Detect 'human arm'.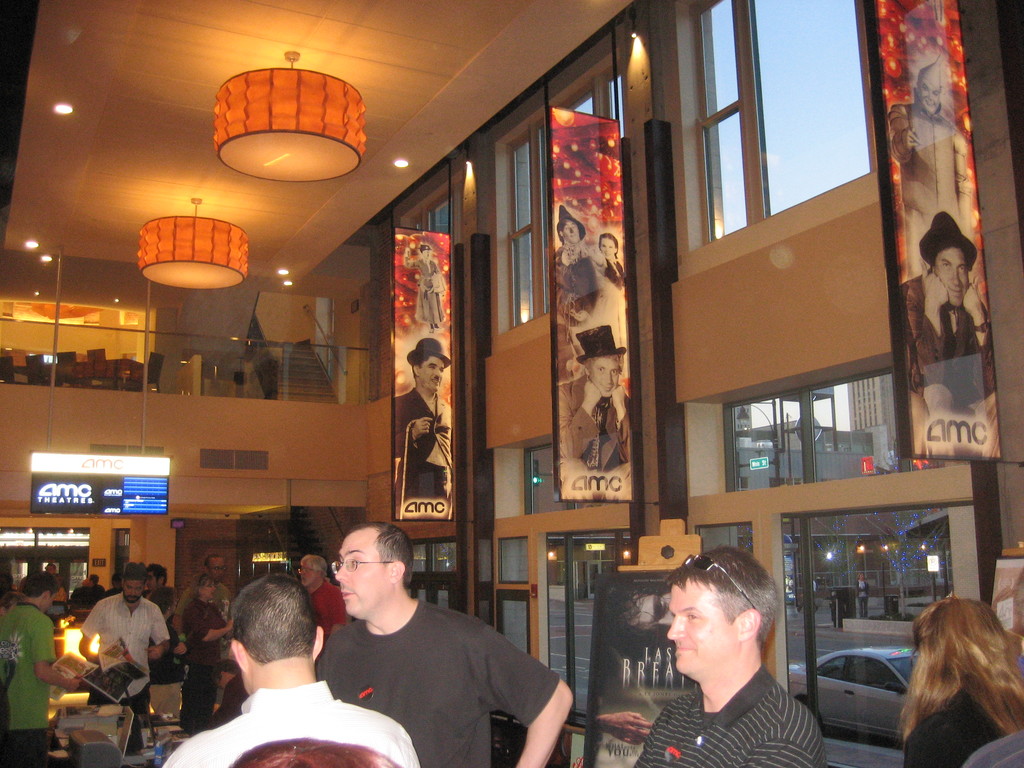
Detected at <region>549, 379, 599, 458</region>.
